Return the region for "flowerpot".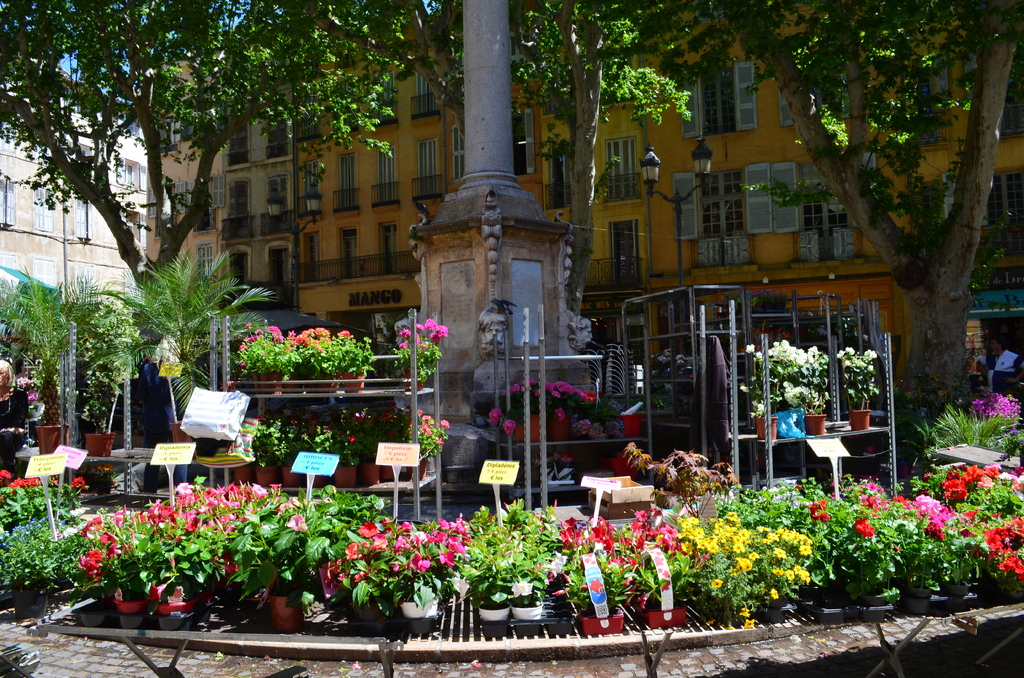
box(118, 599, 147, 628).
